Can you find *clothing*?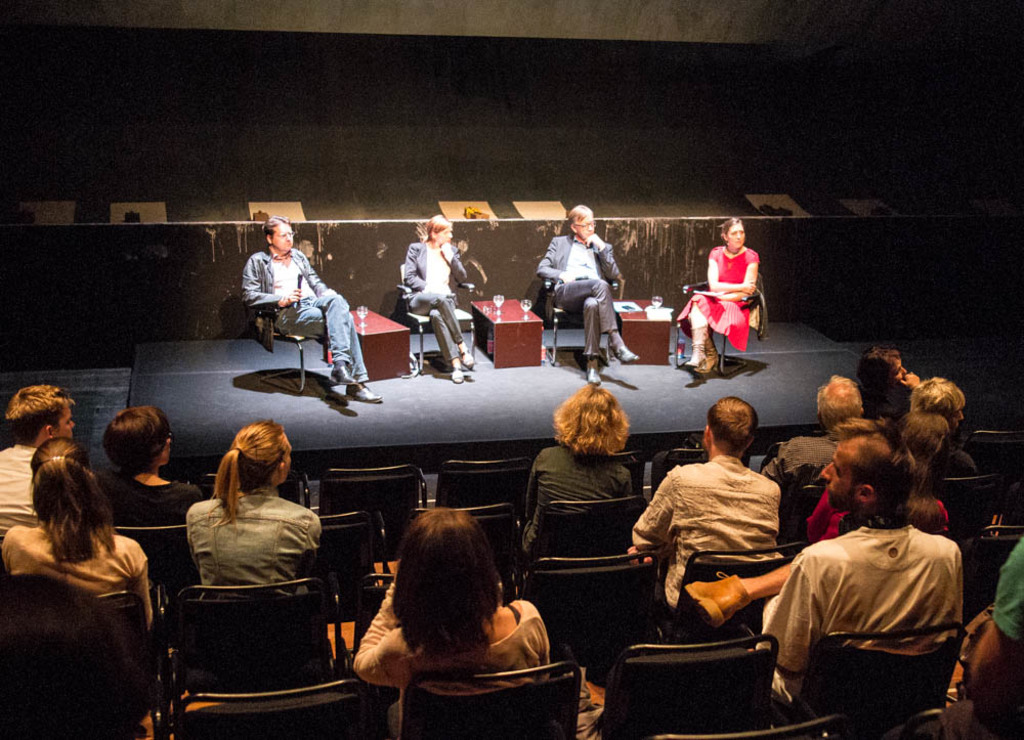
Yes, bounding box: box=[244, 246, 367, 391].
